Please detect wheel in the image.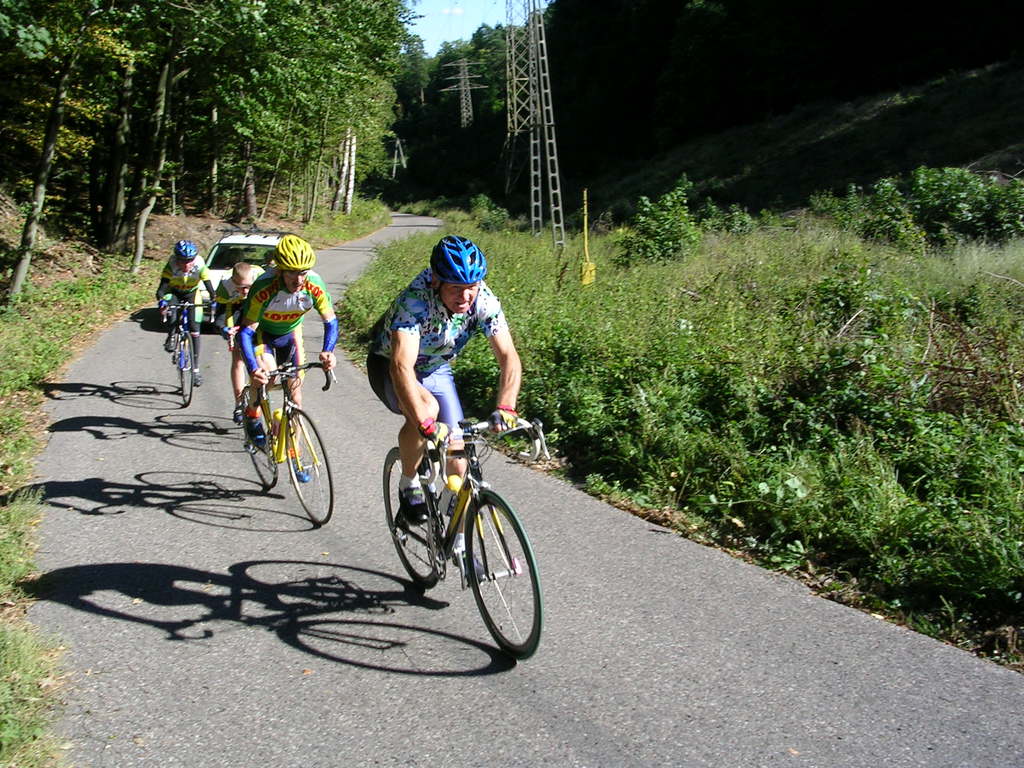
BBox(244, 401, 281, 493).
